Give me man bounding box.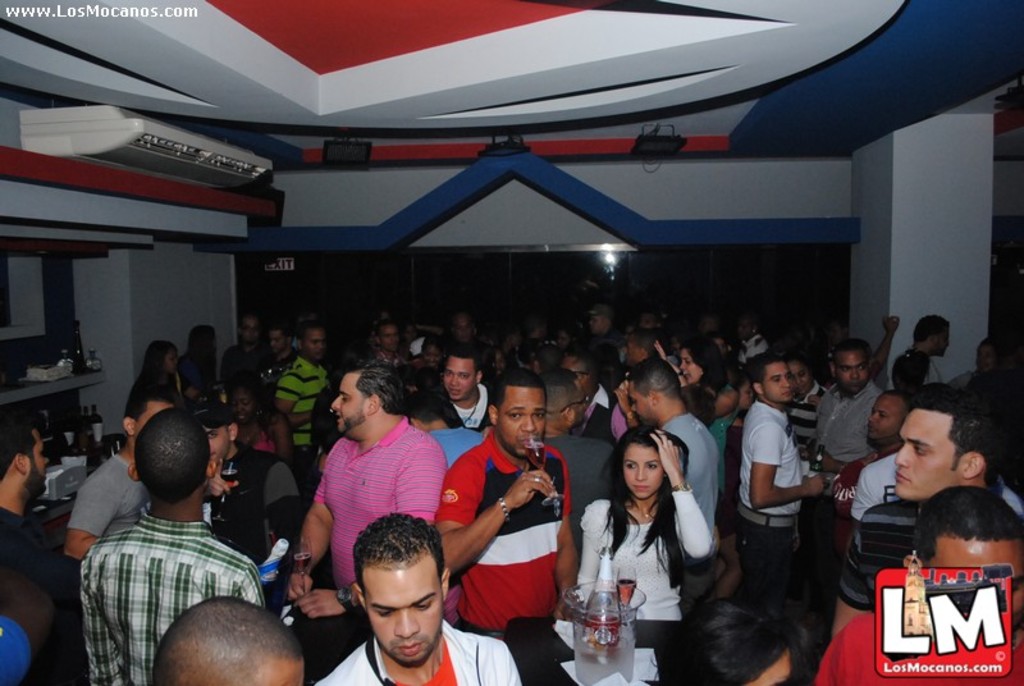
box(884, 311, 952, 392).
